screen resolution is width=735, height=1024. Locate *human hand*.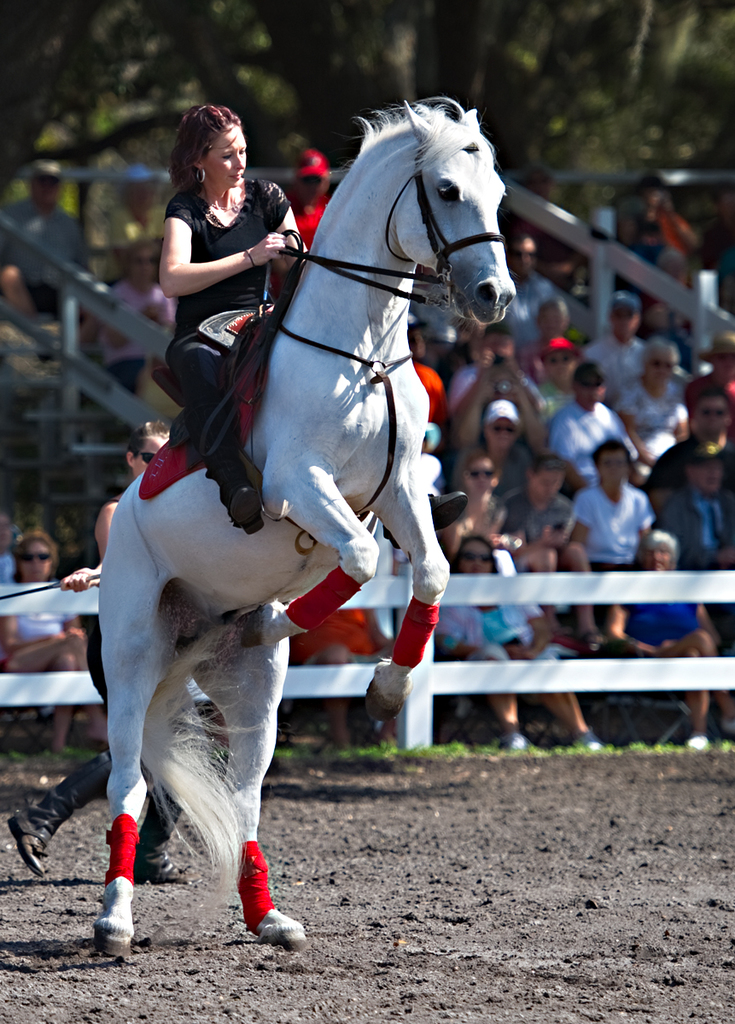
495/357/523/406.
